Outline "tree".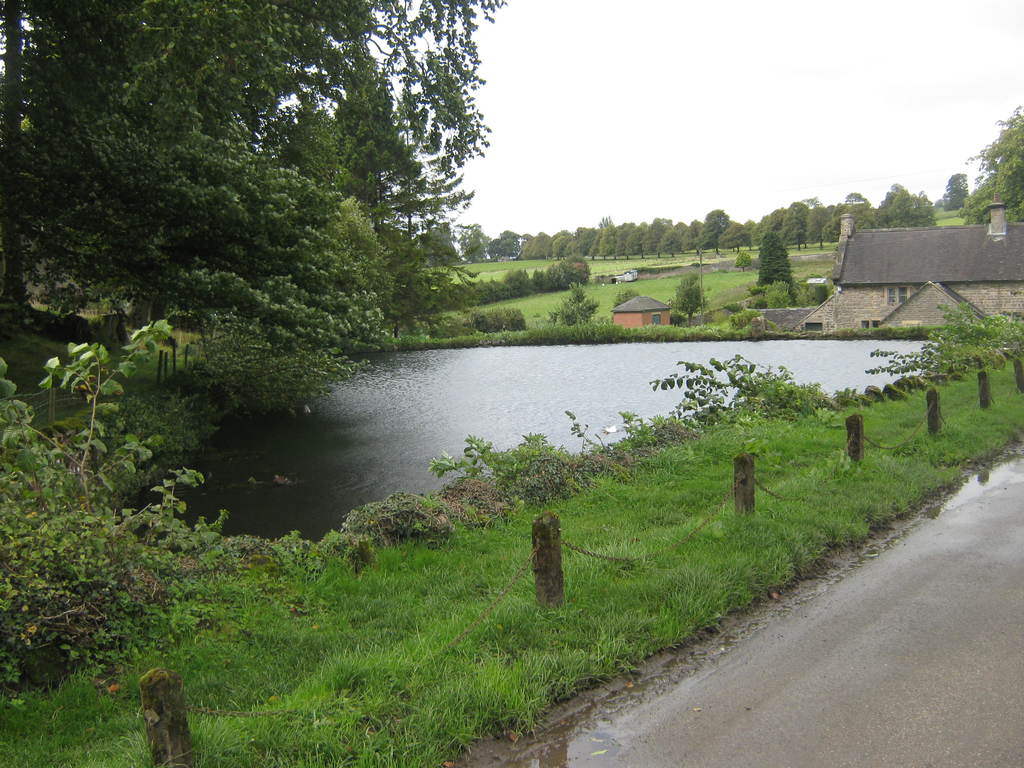
Outline: l=650, t=351, r=831, b=409.
